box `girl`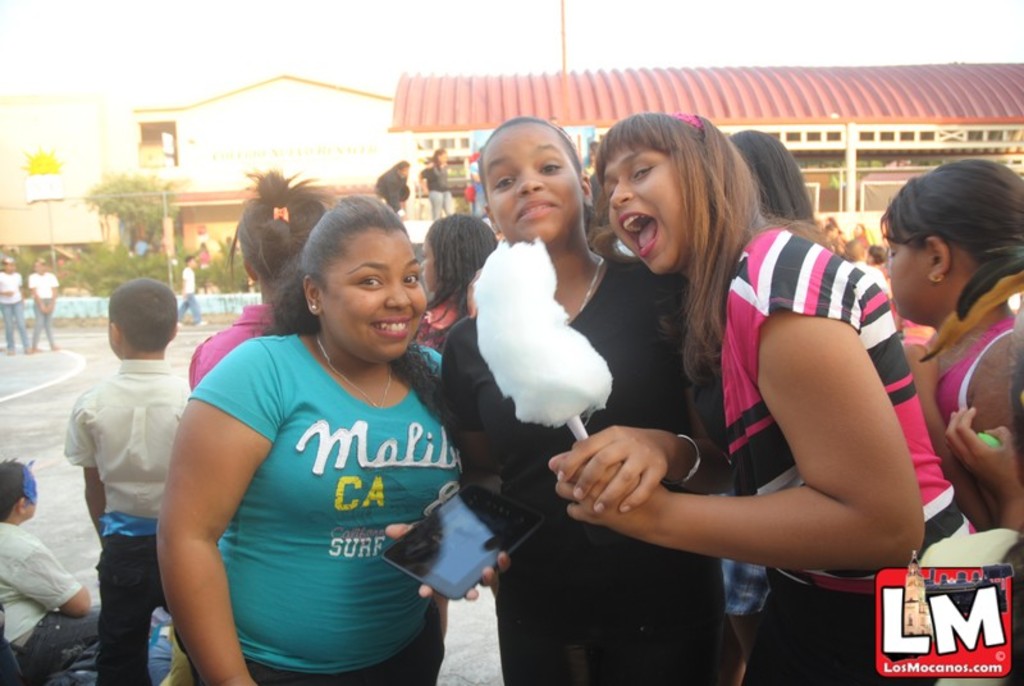
BBox(591, 114, 973, 685)
